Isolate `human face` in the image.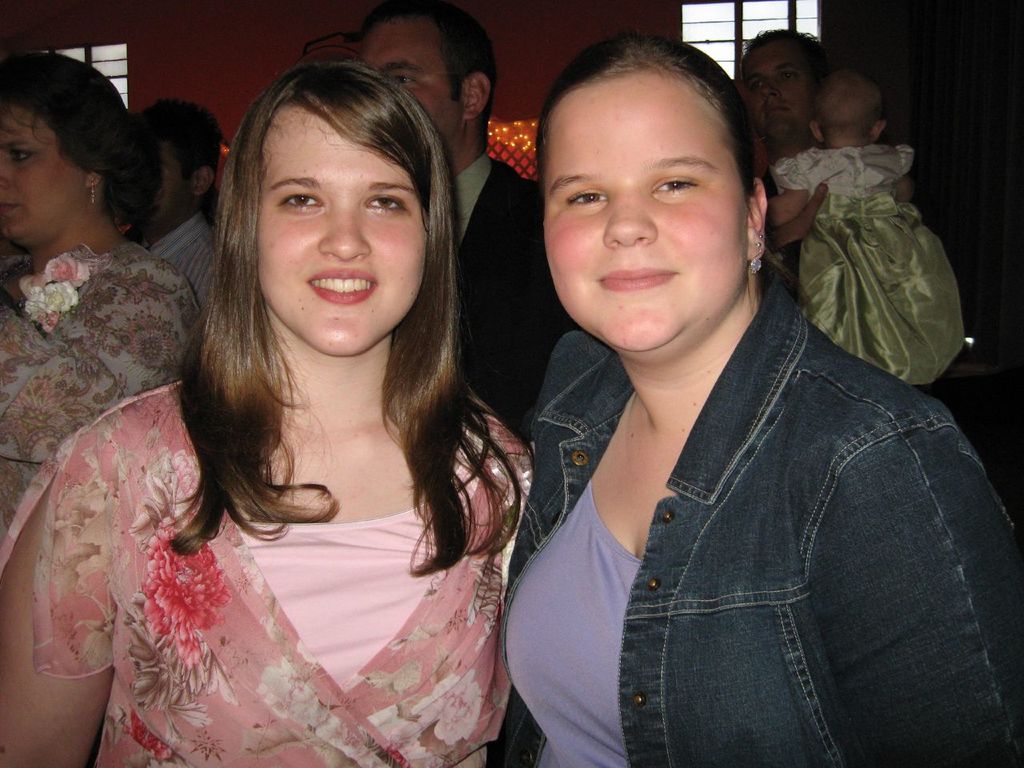
Isolated region: 0 98 92 248.
